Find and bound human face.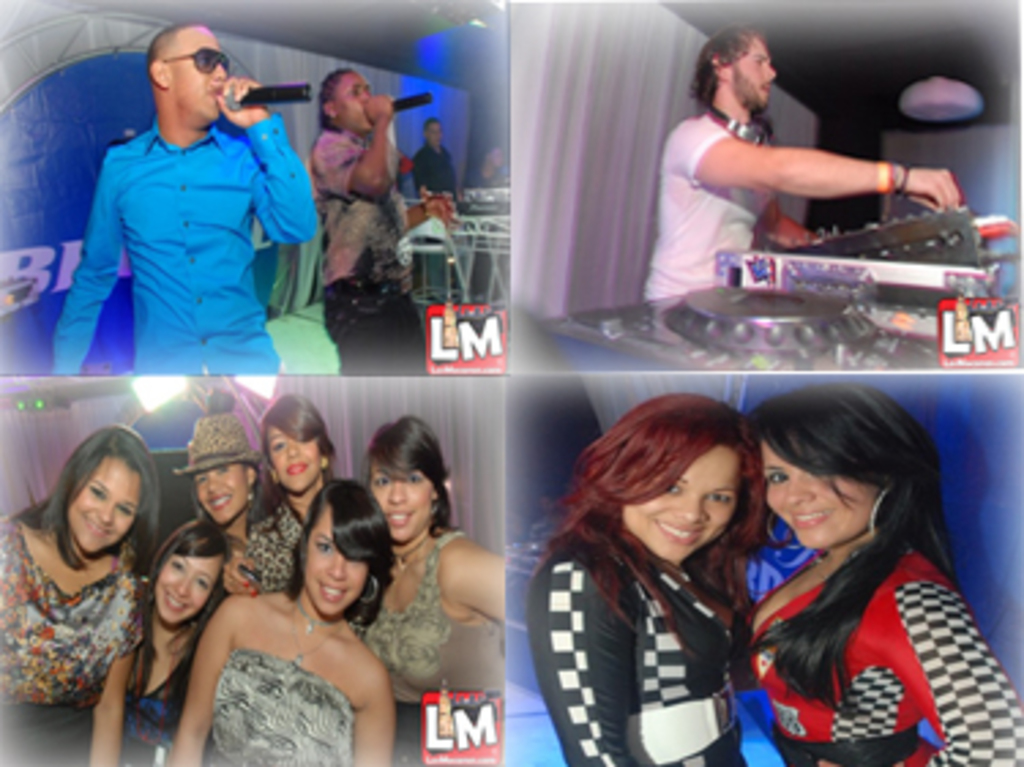
Bound: [735,38,773,106].
